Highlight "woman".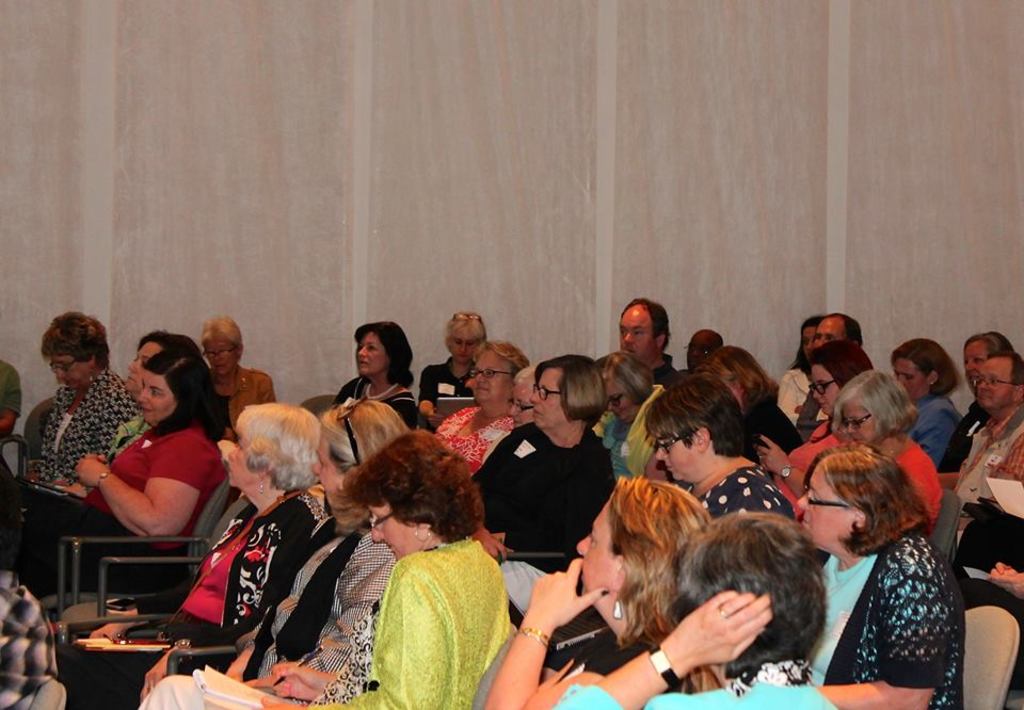
Highlighted region: 891,339,962,465.
